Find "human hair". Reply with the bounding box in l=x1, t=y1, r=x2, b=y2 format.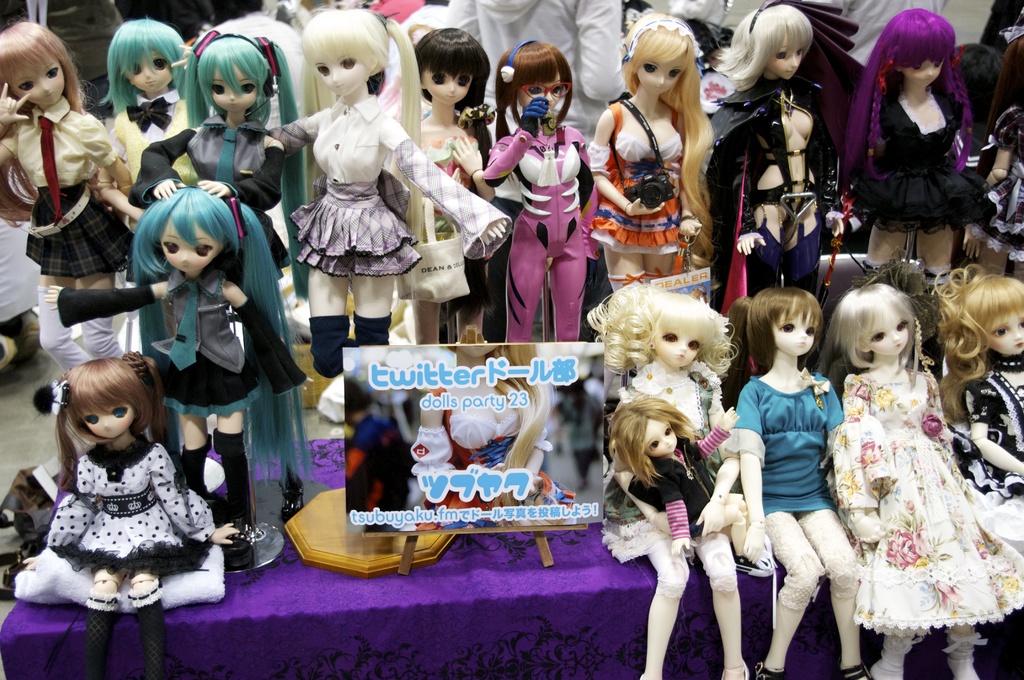
l=0, t=19, r=92, b=118.
